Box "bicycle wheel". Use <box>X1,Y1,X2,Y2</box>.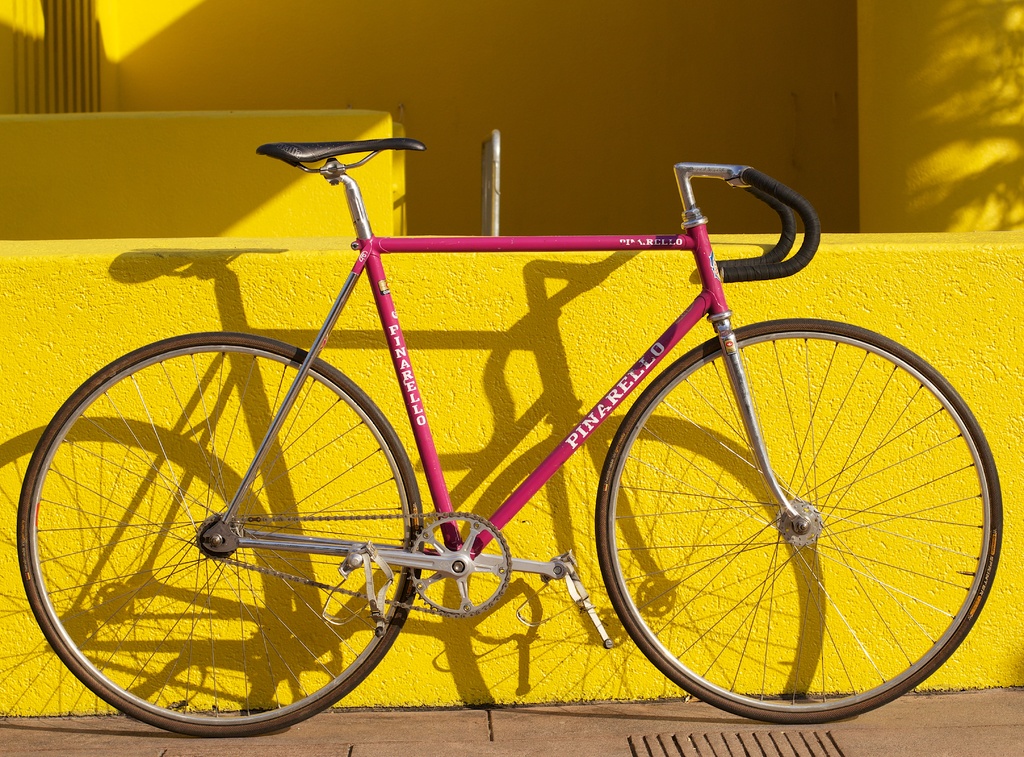
<box>588,318,1012,722</box>.
